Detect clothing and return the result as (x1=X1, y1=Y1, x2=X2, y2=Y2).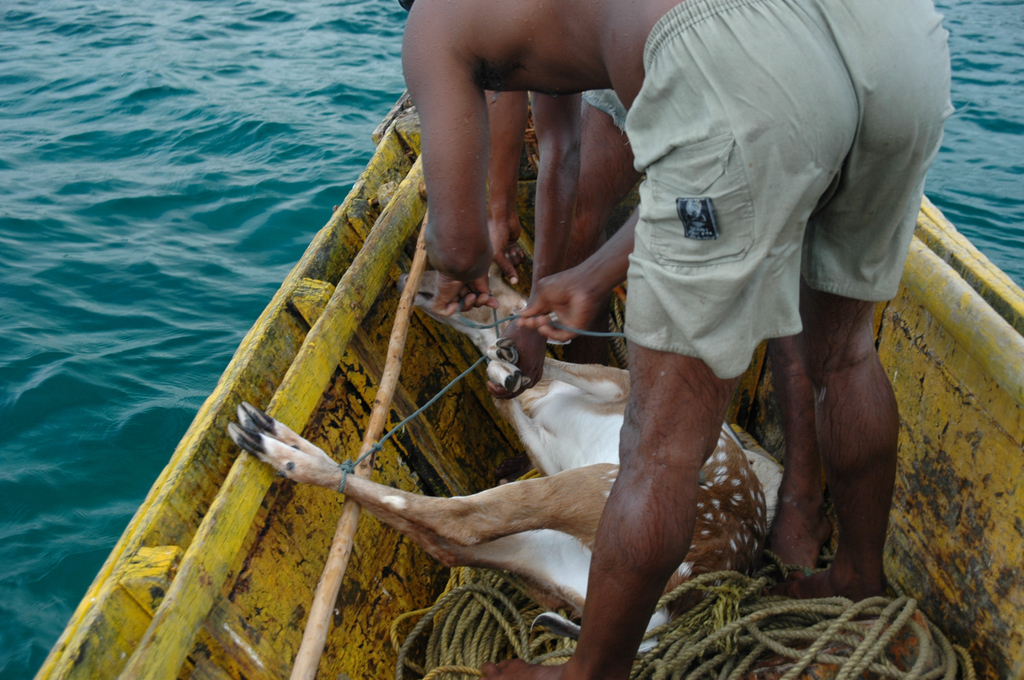
(x1=623, y1=0, x2=956, y2=337).
